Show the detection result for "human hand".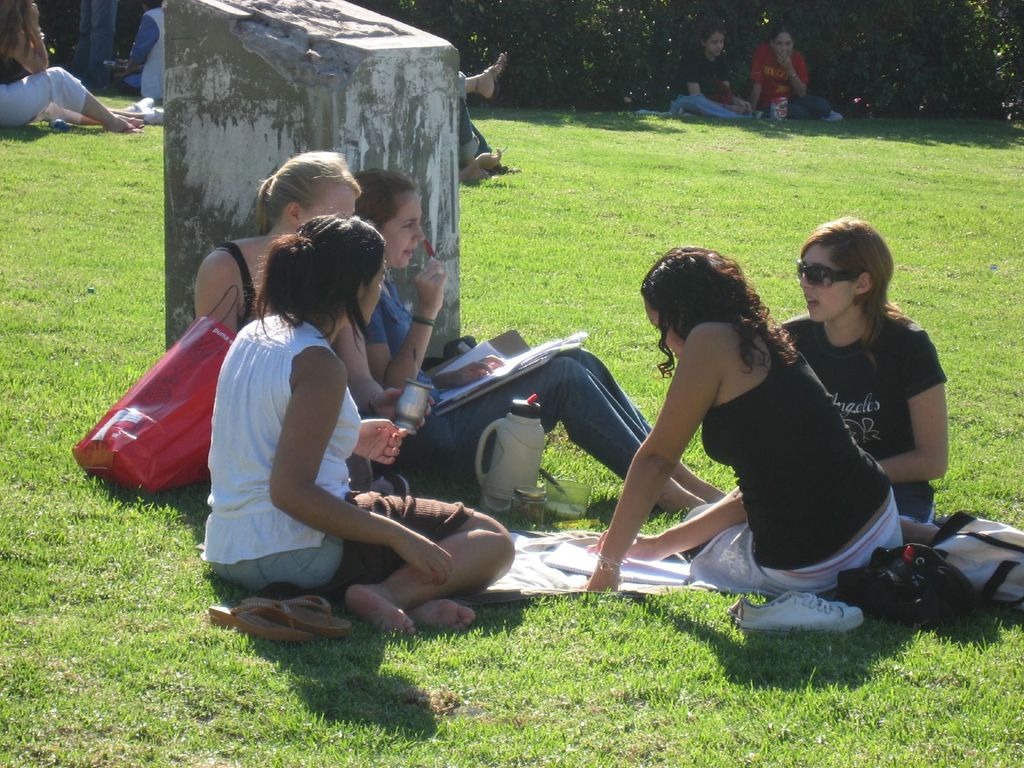
region(27, 1, 42, 31).
